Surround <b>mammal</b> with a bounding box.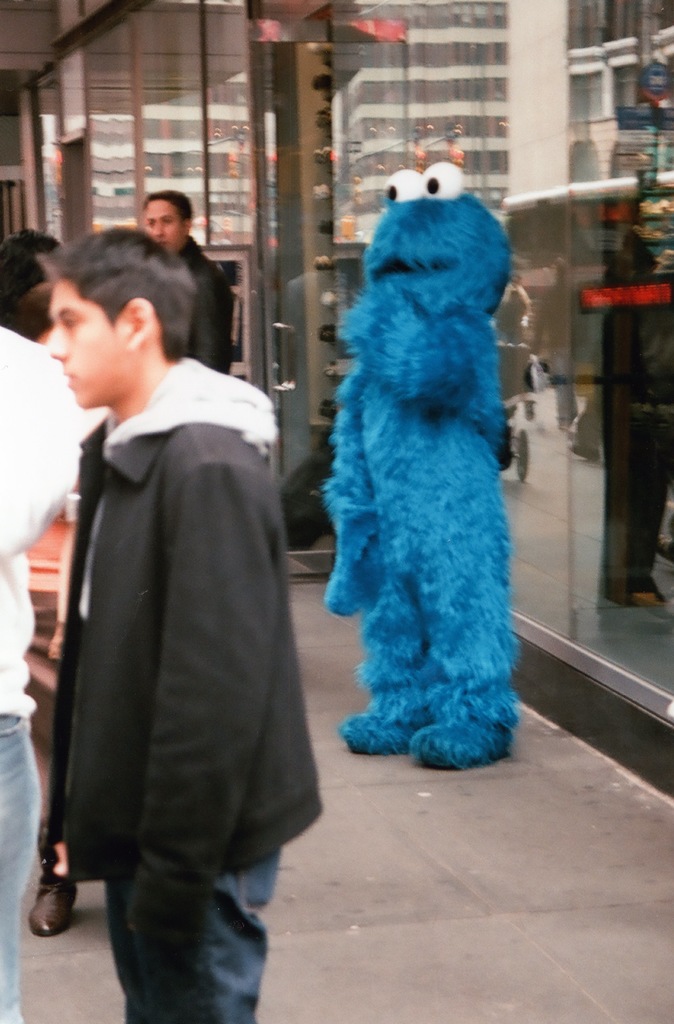
pyautogui.locateOnScreen(140, 194, 234, 369).
